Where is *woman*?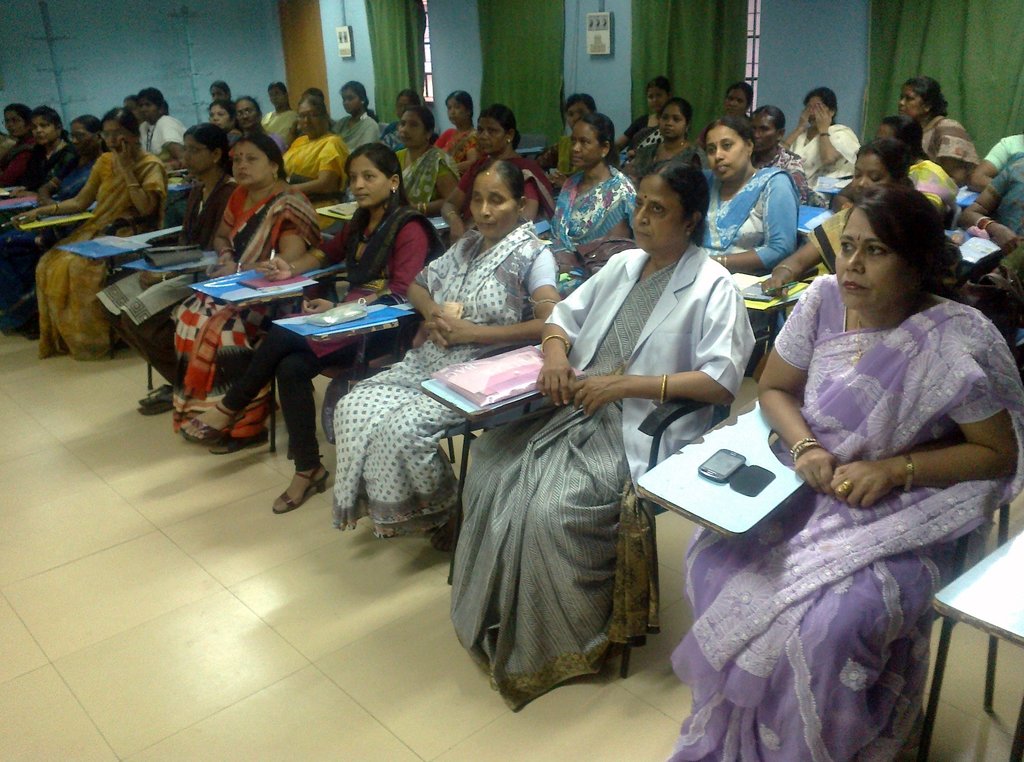
174, 138, 442, 508.
